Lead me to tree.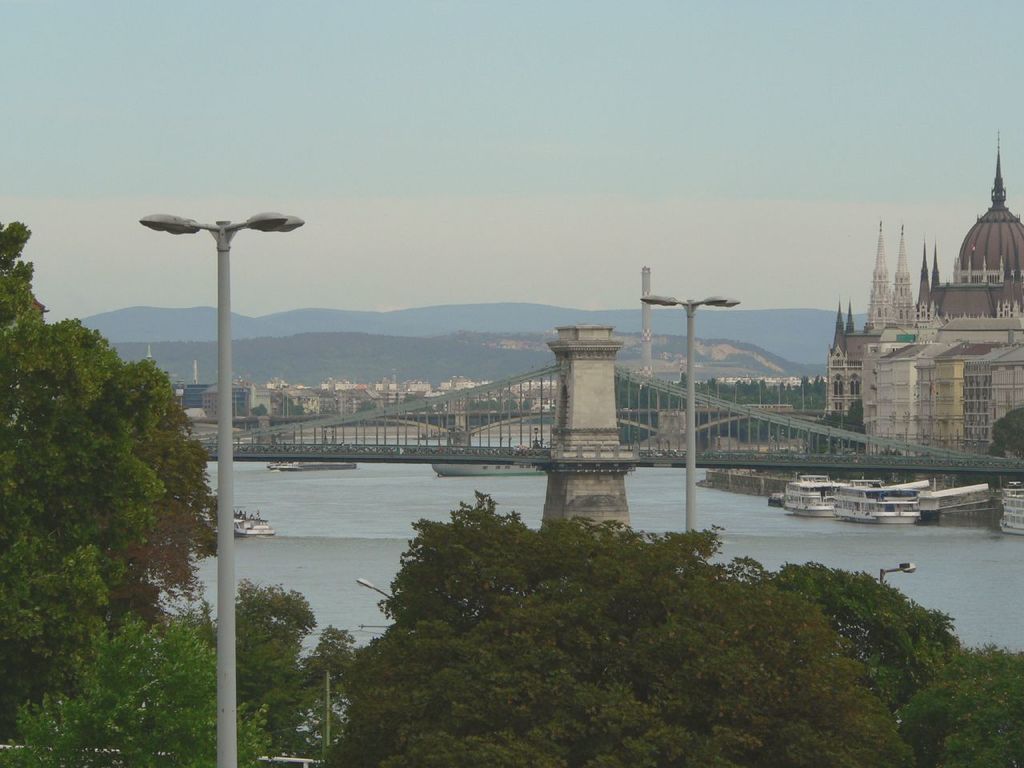
Lead to select_region(328, 486, 906, 767).
